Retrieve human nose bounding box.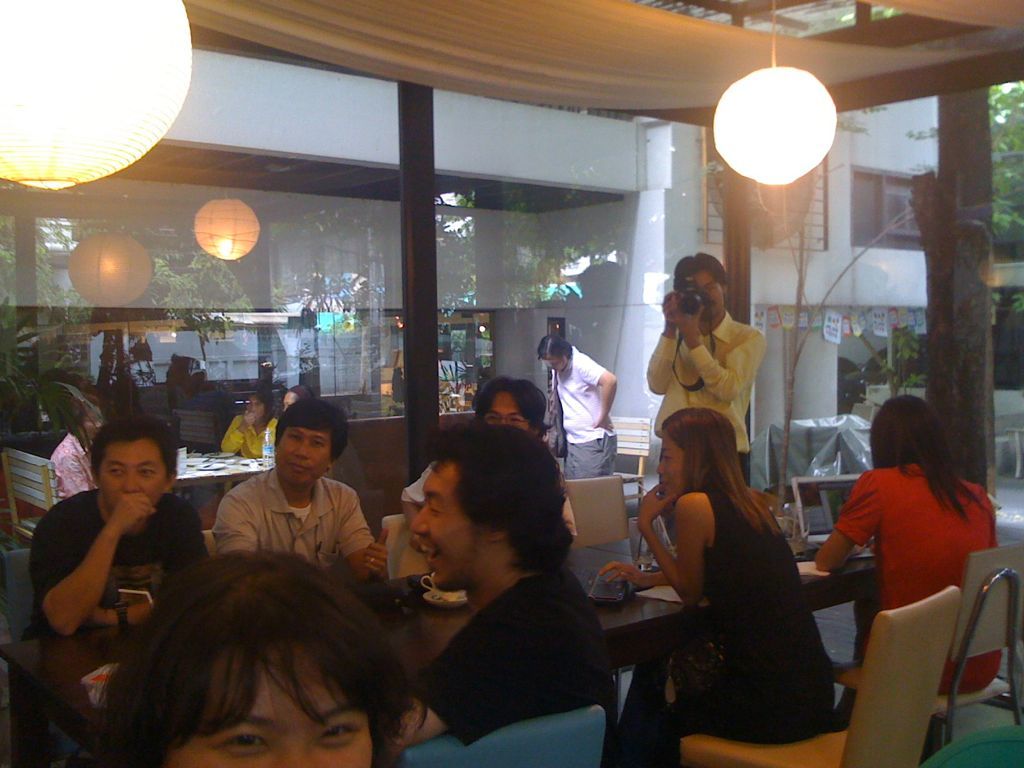
Bounding box: (x1=281, y1=742, x2=308, y2=767).
